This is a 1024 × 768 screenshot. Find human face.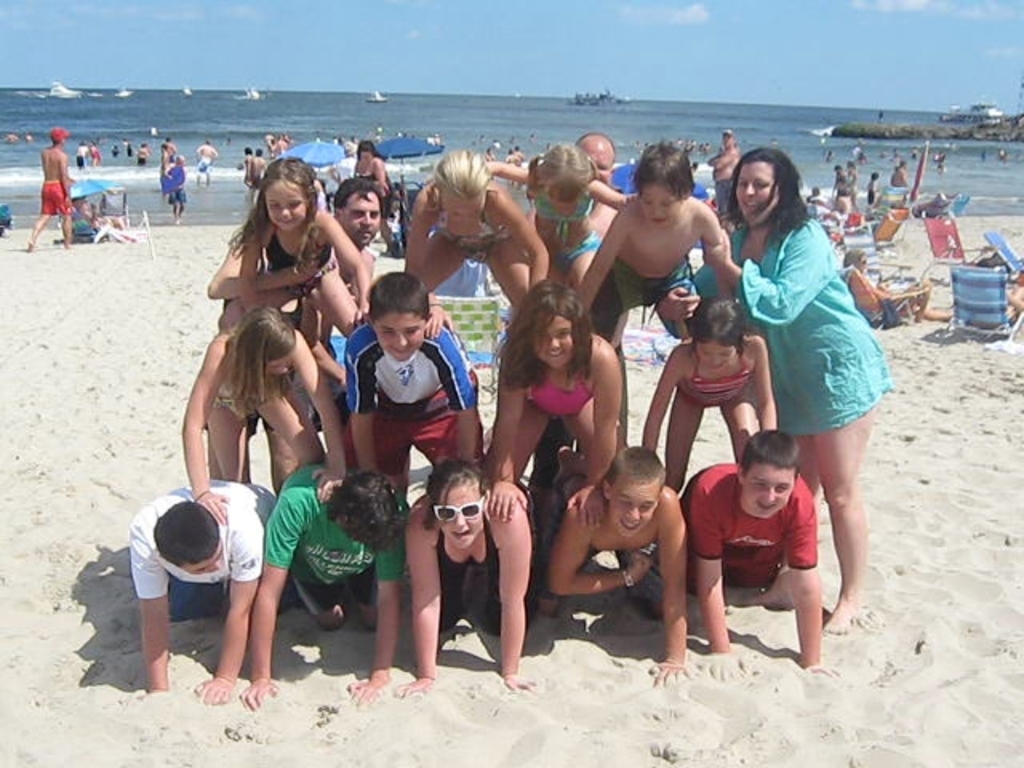
Bounding box: (262,184,309,234).
